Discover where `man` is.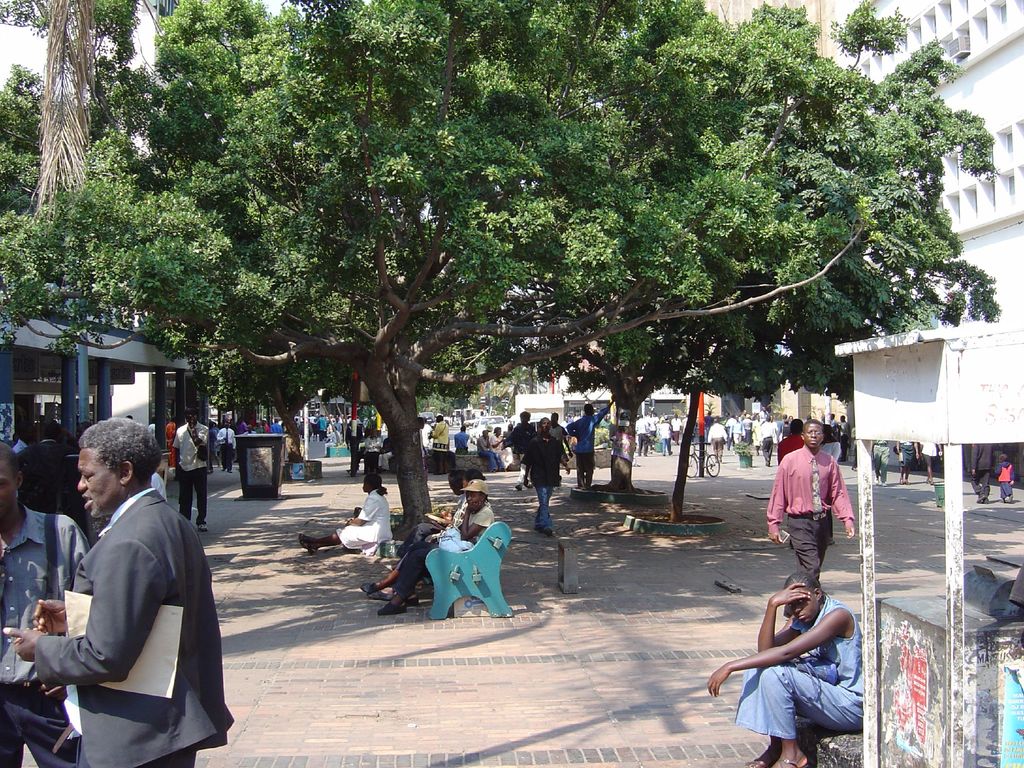
Discovered at rect(836, 412, 851, 460).
